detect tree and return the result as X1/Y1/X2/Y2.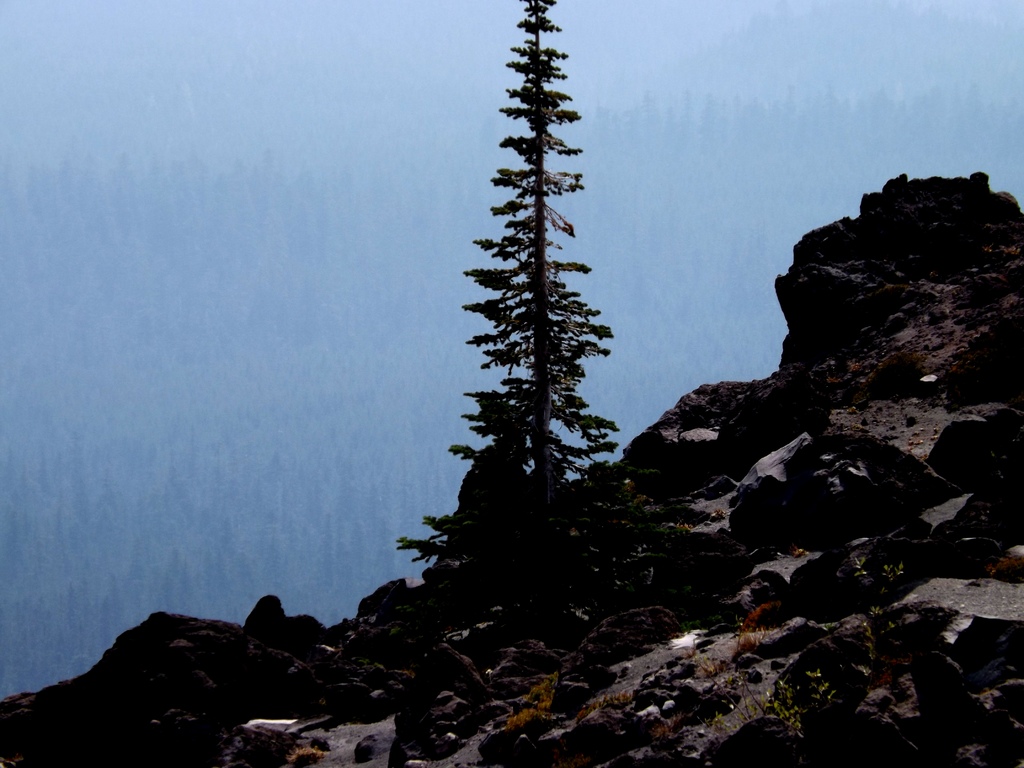
397/0/625/555.
